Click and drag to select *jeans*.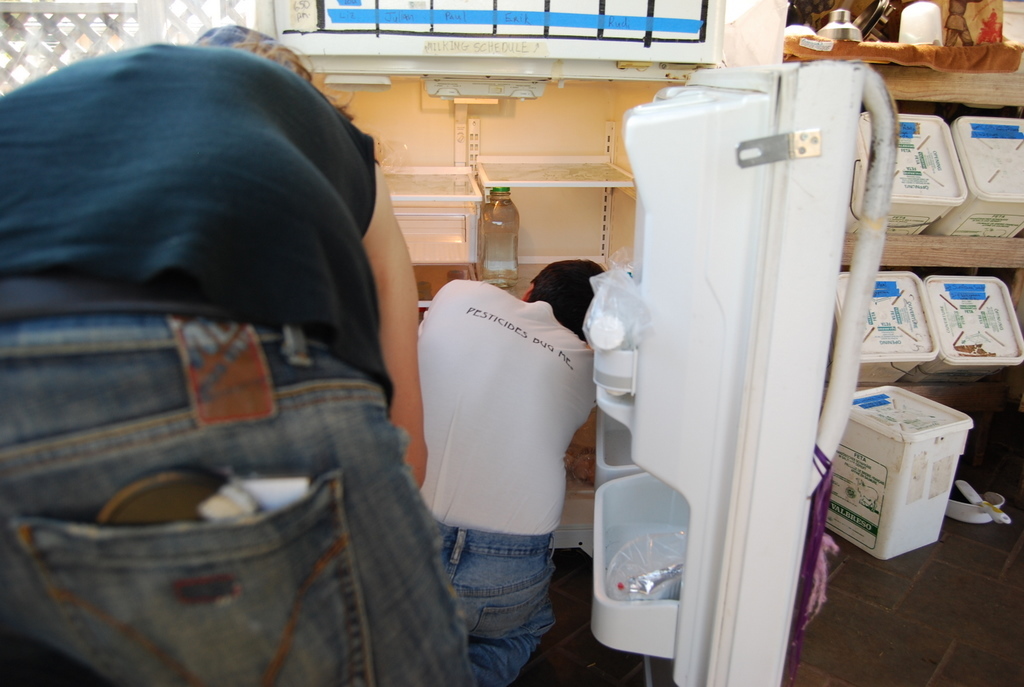
Selection: (left=0, top=307, right=473, bottom=686).
